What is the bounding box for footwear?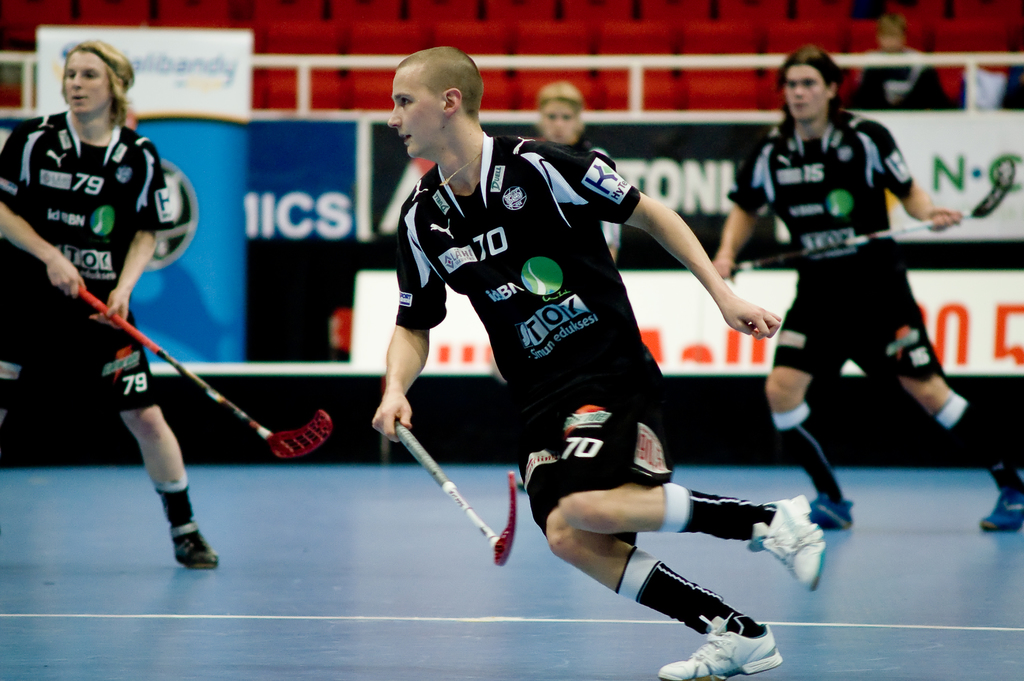
l=655, t=618, r=785, b=680.
